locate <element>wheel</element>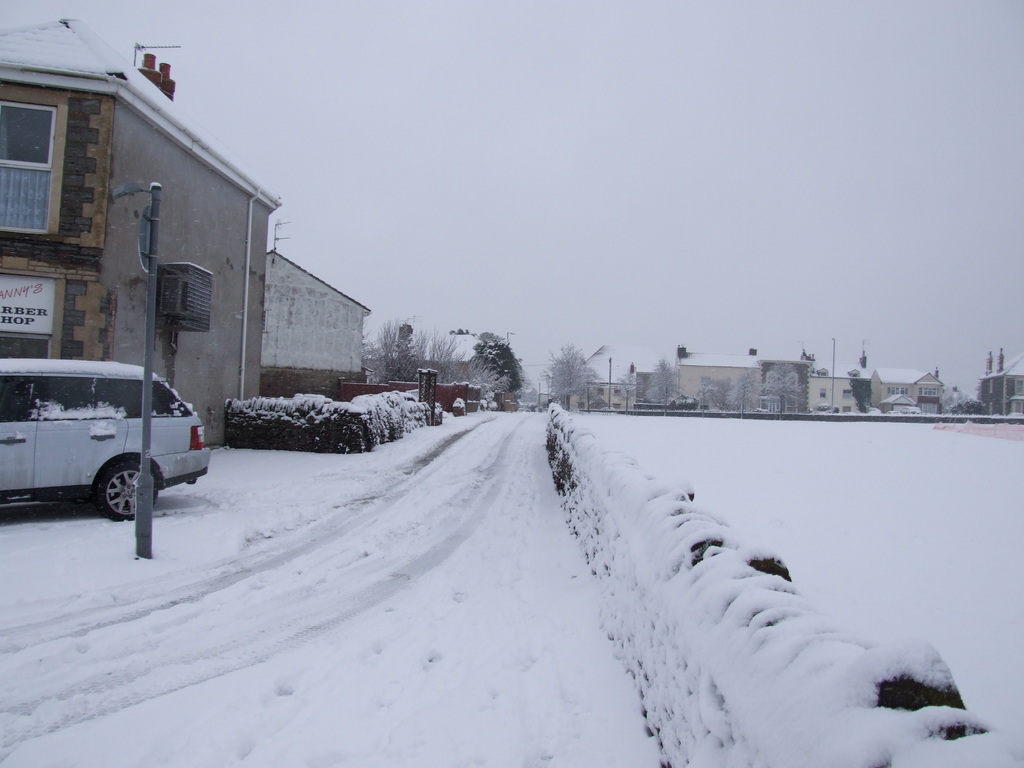
detection(70, 449, 150, 534)
